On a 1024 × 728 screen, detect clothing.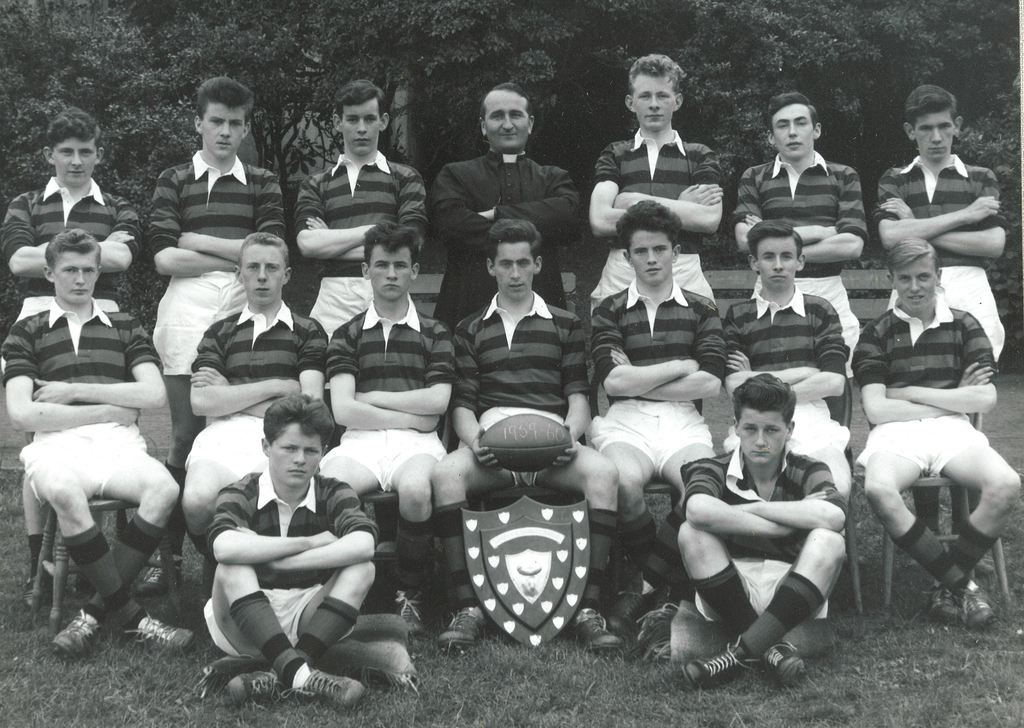
227,588,303,687.
